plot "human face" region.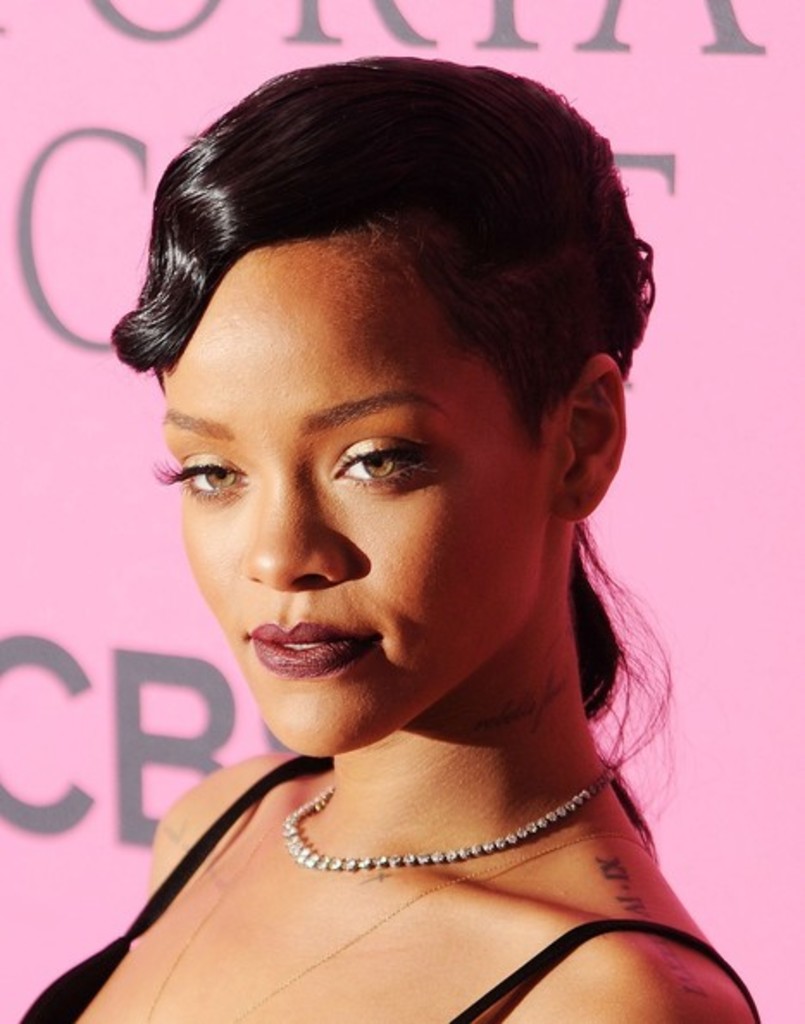
Plotted at (148, 245, 555, 762).
